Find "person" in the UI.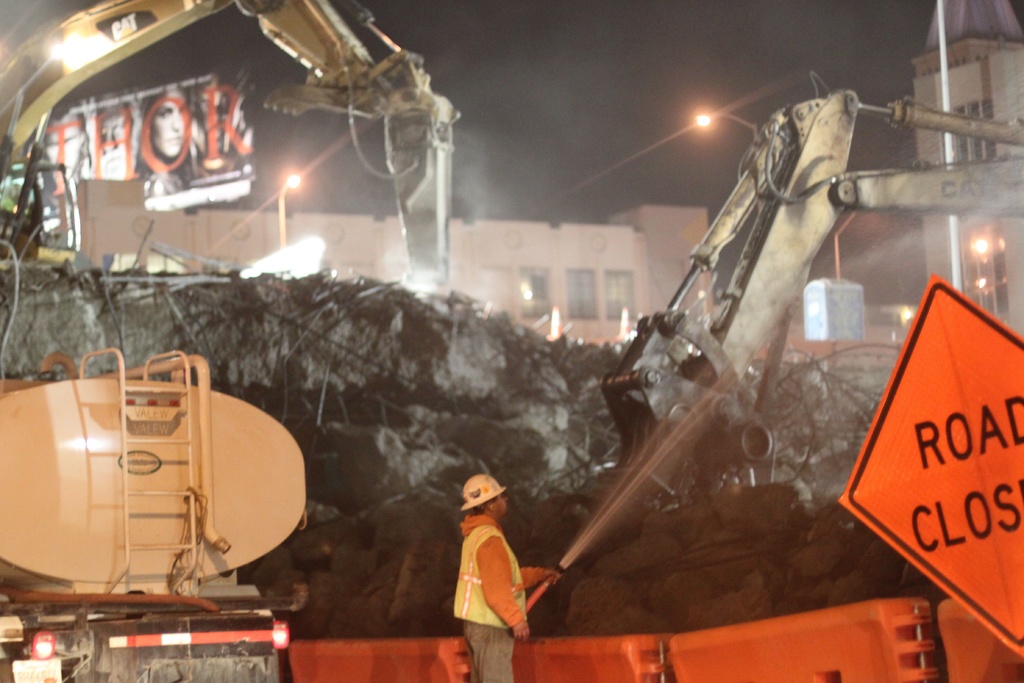
UI element at (left=43, top=112, right=86, bottom=186).
